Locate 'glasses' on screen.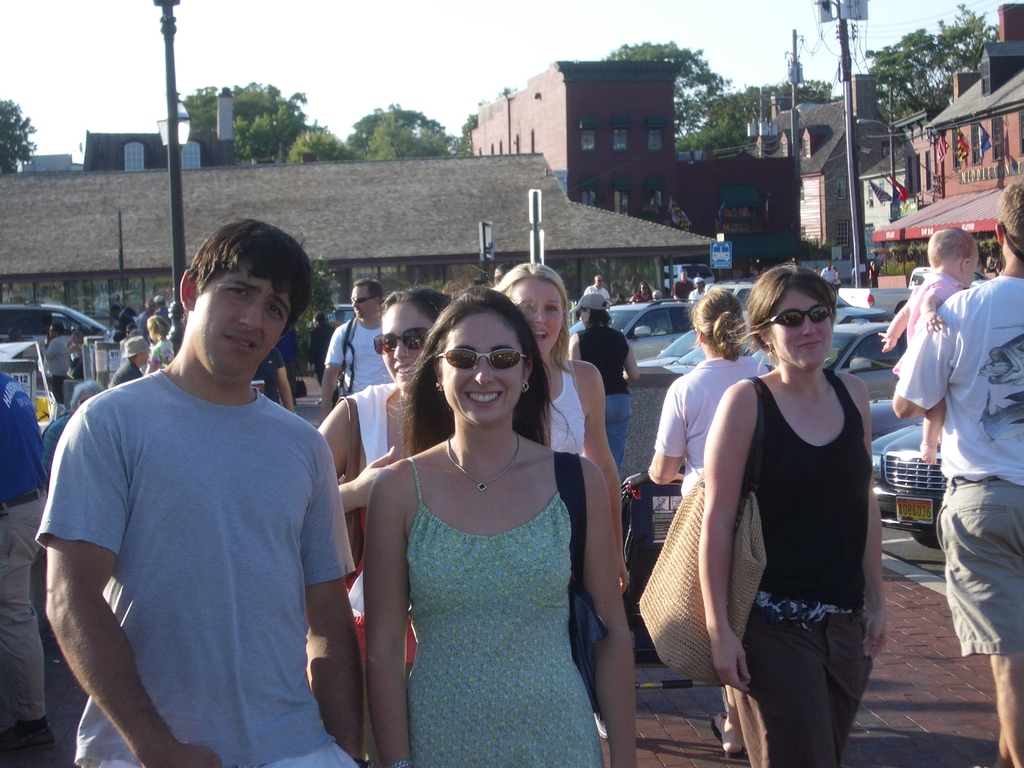
On screen at l=434, t=350, r=532, b=371.
